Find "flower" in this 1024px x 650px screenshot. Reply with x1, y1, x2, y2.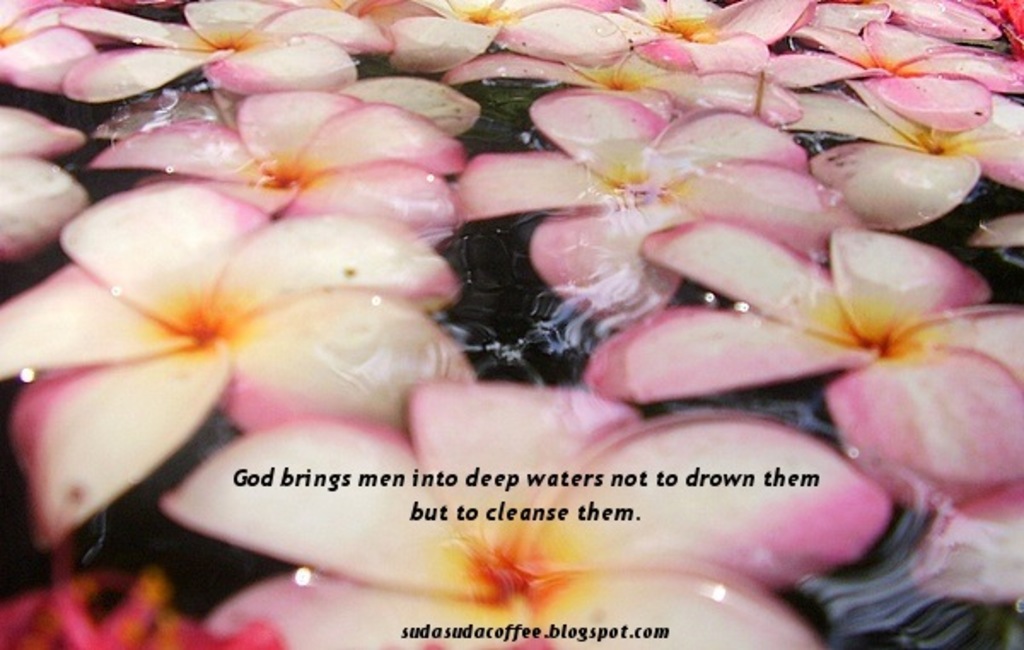
12, 135, 490, 531.
